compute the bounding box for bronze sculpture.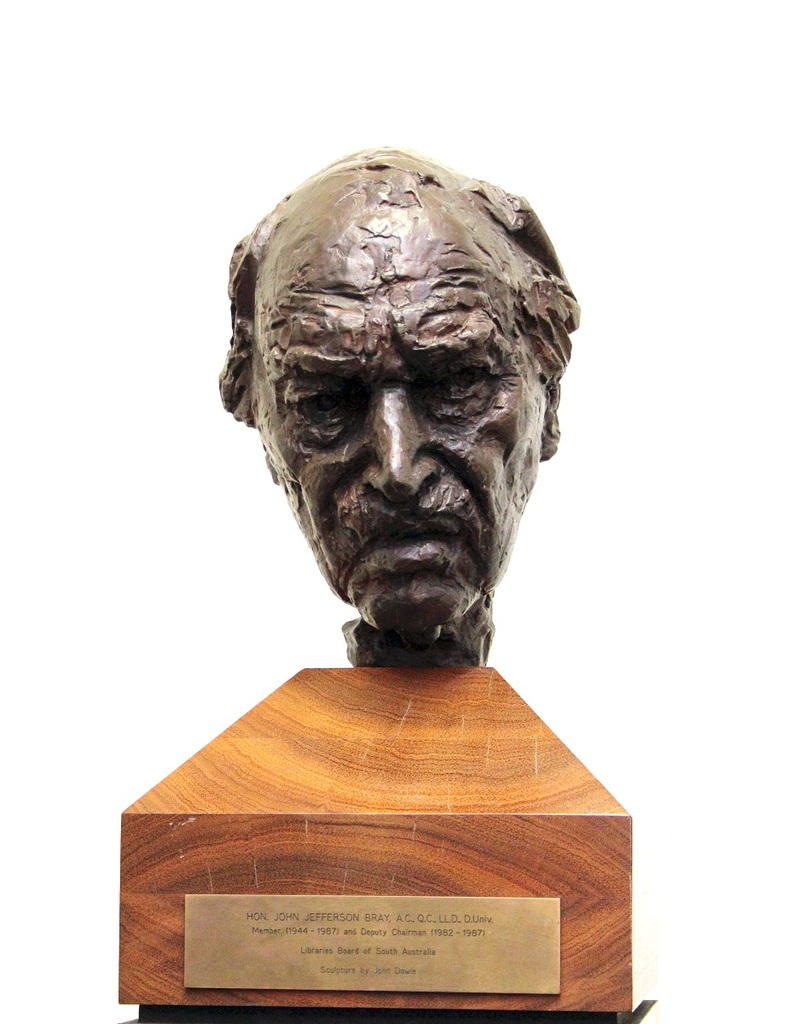
215 144 572 673.
